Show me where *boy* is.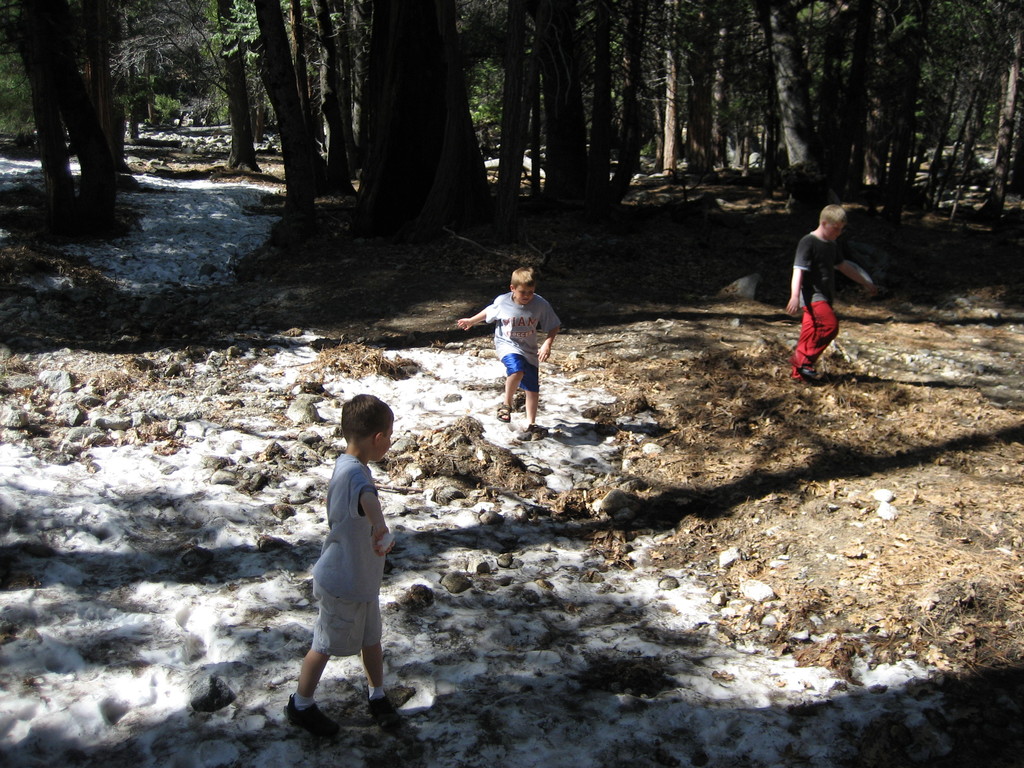
*boy* is at [x1=285, y1=390, x2=410, y2=742].
